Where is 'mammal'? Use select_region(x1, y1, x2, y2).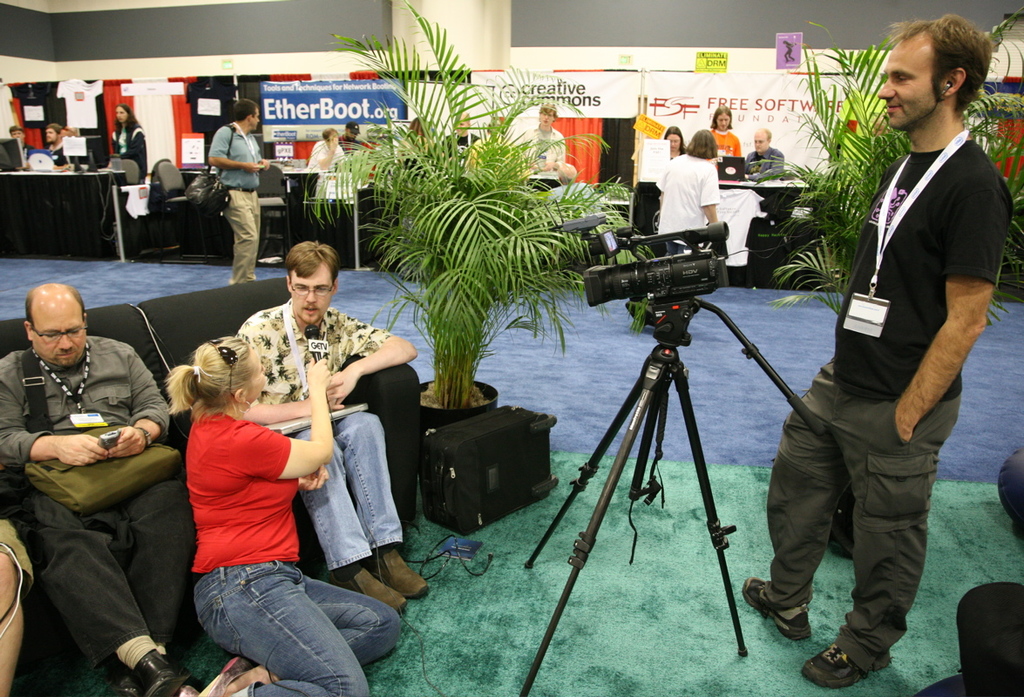
select_region(960, 588, 1023, 696).
